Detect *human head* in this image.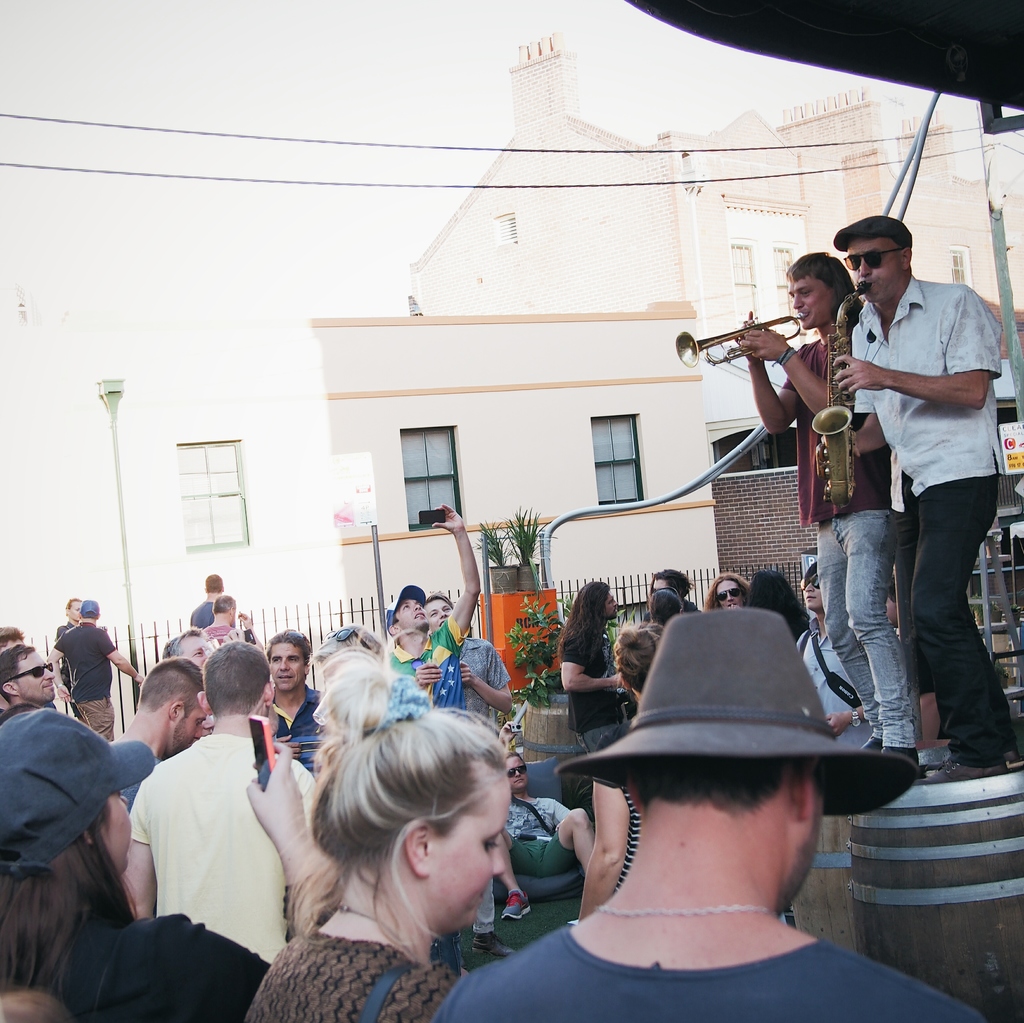
Detection: region(64, 597, 81, 620).
